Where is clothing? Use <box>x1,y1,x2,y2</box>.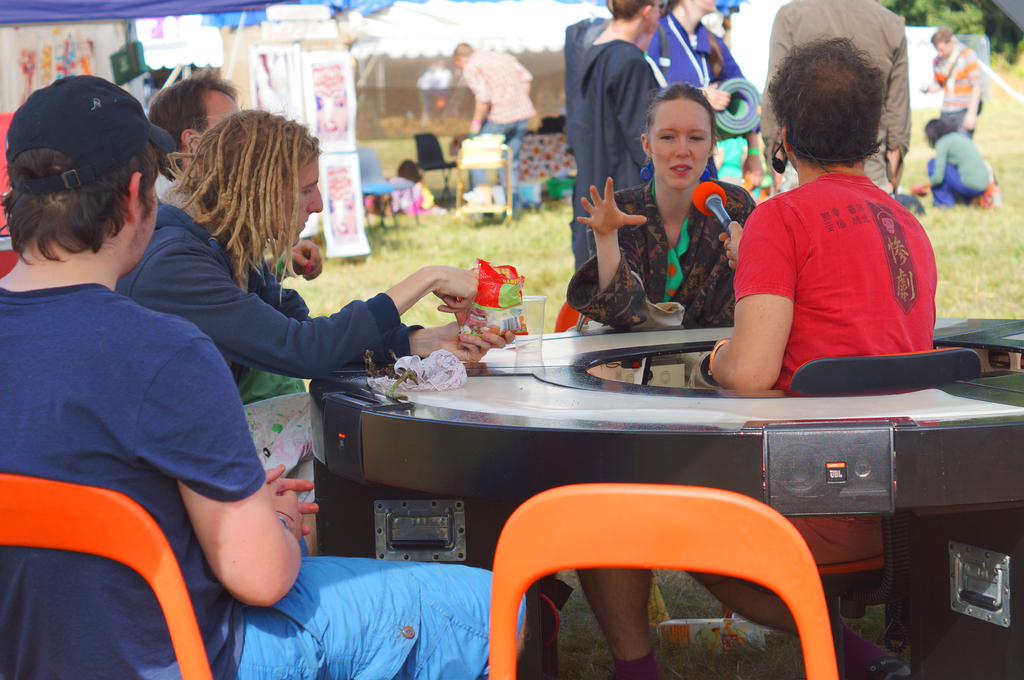
<box>652,10,753,91</box>.
